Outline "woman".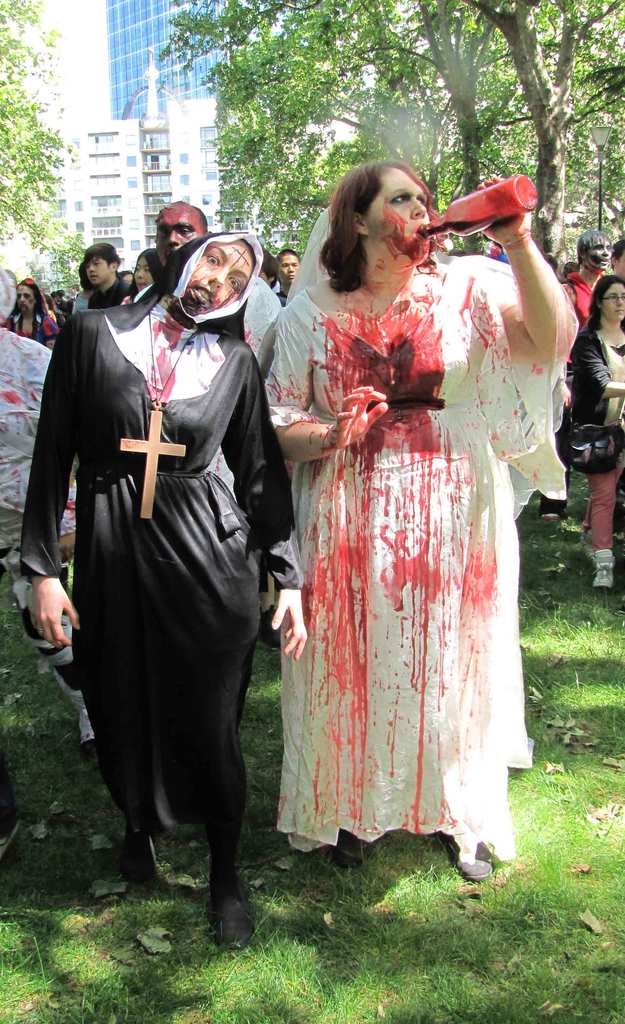
Outline: 19:230:309:947.
